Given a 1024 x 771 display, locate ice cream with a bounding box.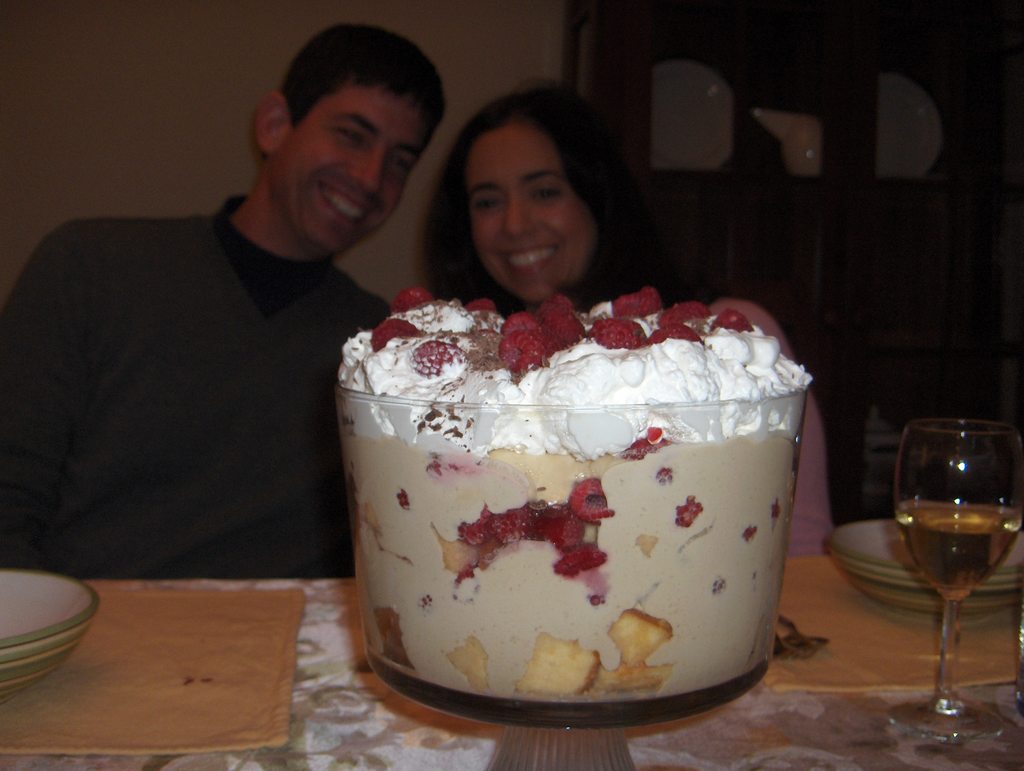
Located: (left=335, top=295, right=803, bottom=694).
